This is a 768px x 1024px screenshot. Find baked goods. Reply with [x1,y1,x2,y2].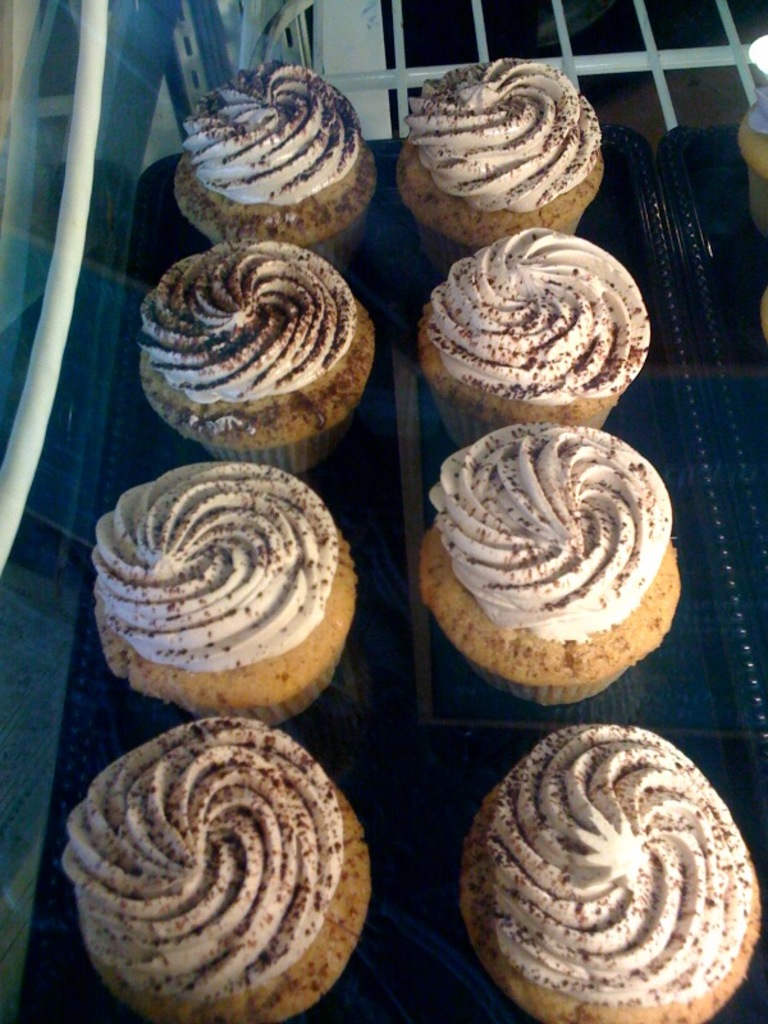
[398,56,604,273].
